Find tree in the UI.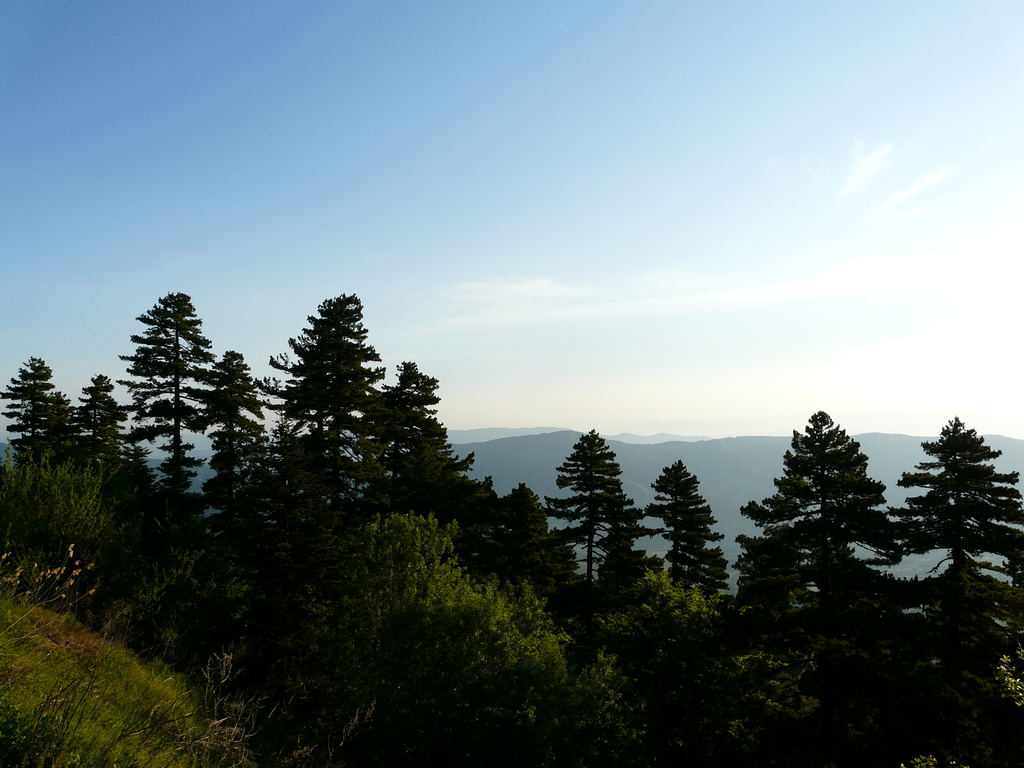
UI element at BBox(721, 410, 908, 595).
